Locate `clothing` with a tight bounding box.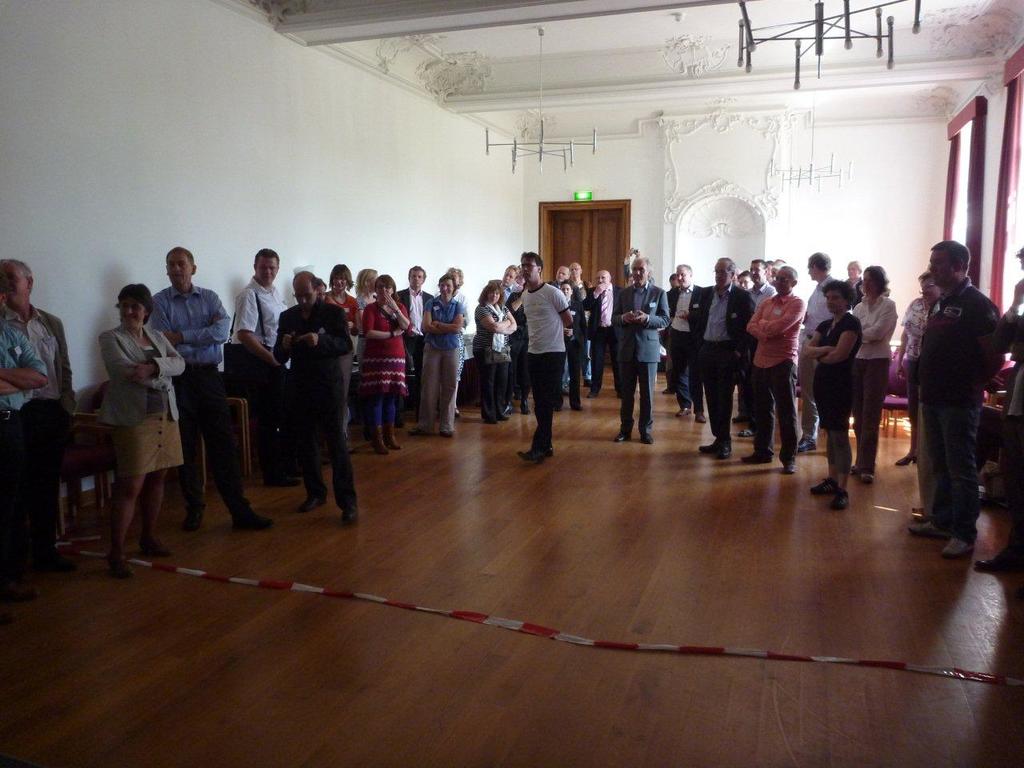
rect(469, 298, 519, 426).
